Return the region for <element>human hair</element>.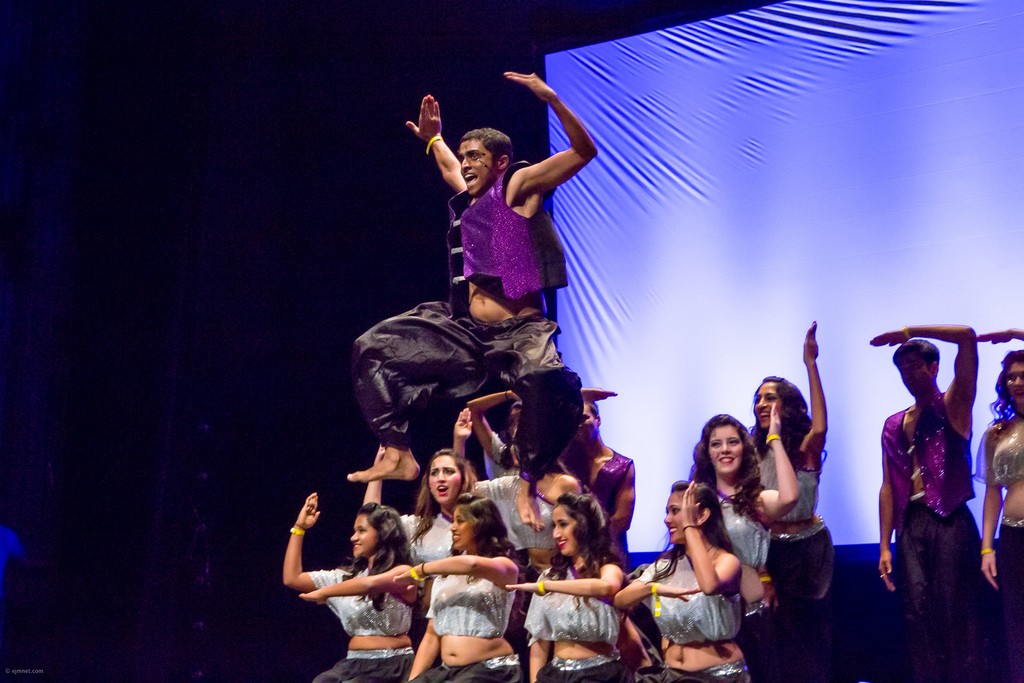
(508,399,524,427).
